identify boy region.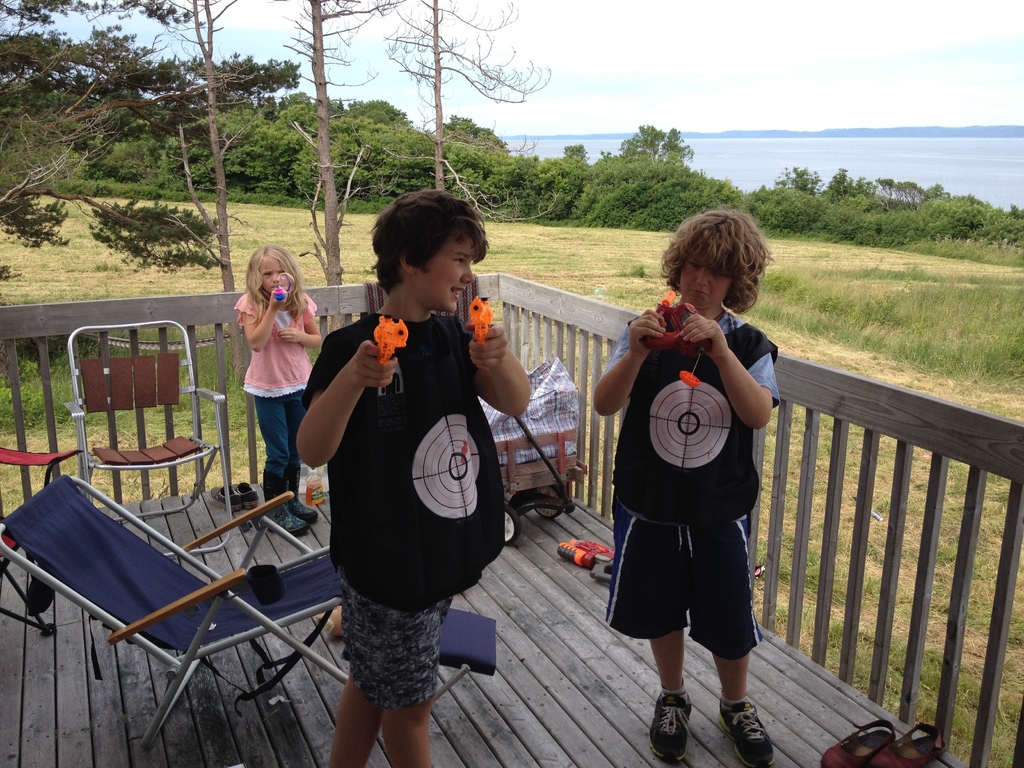
Region: {"left": 589, "top": 204, "right": 783, "bottom": 767}.
